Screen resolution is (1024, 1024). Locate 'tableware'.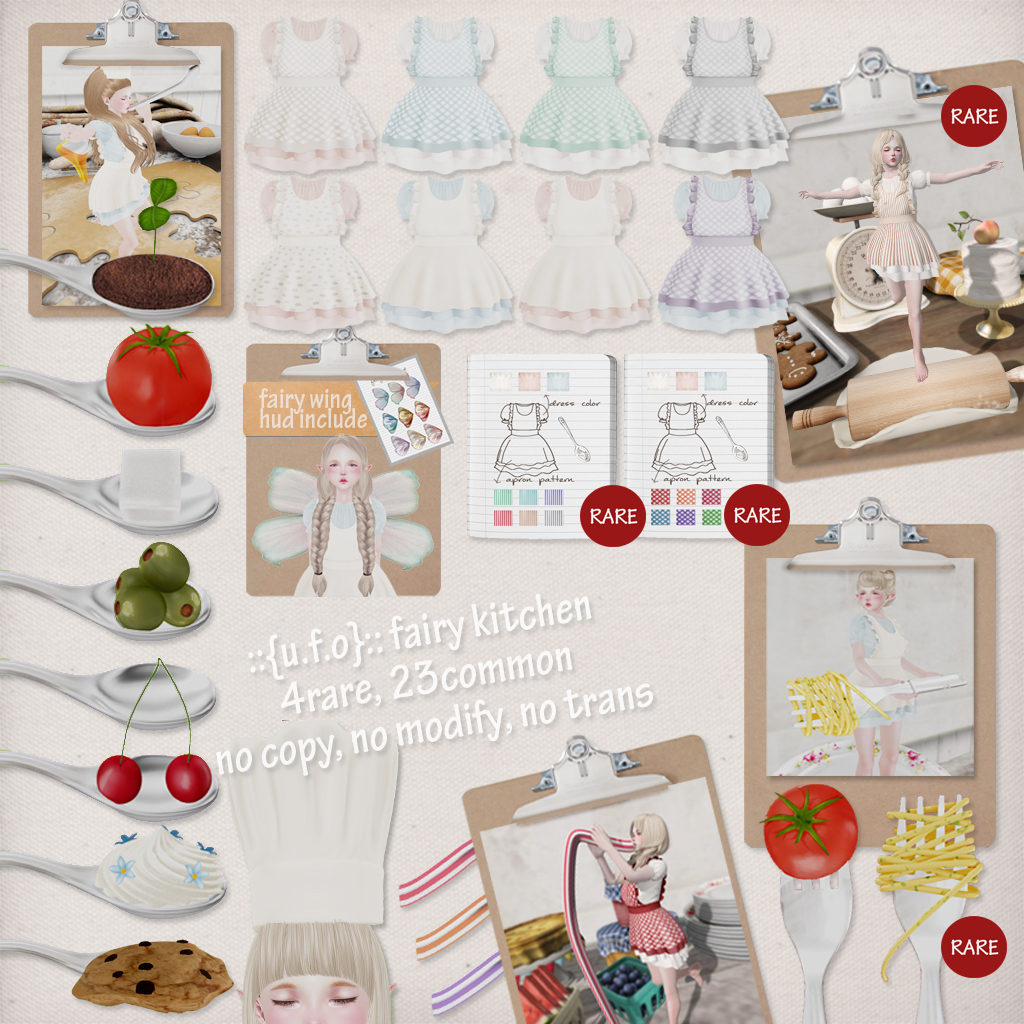
region(894, 797, 976, 1023).
